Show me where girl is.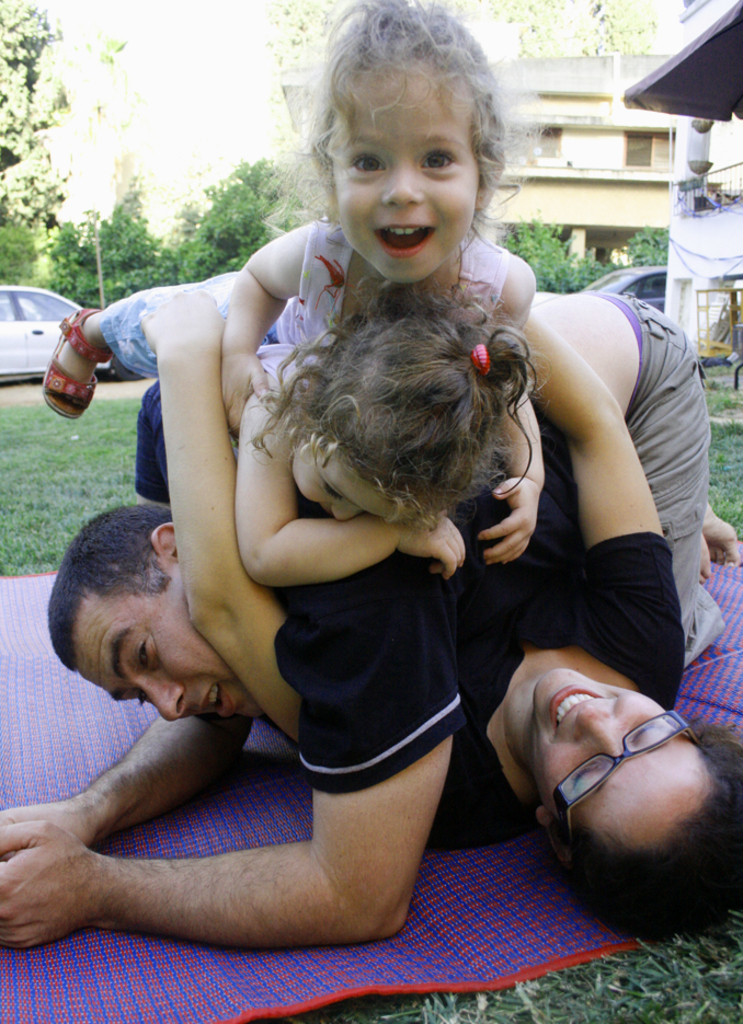
girl is at 136, 274, 549, 578.
